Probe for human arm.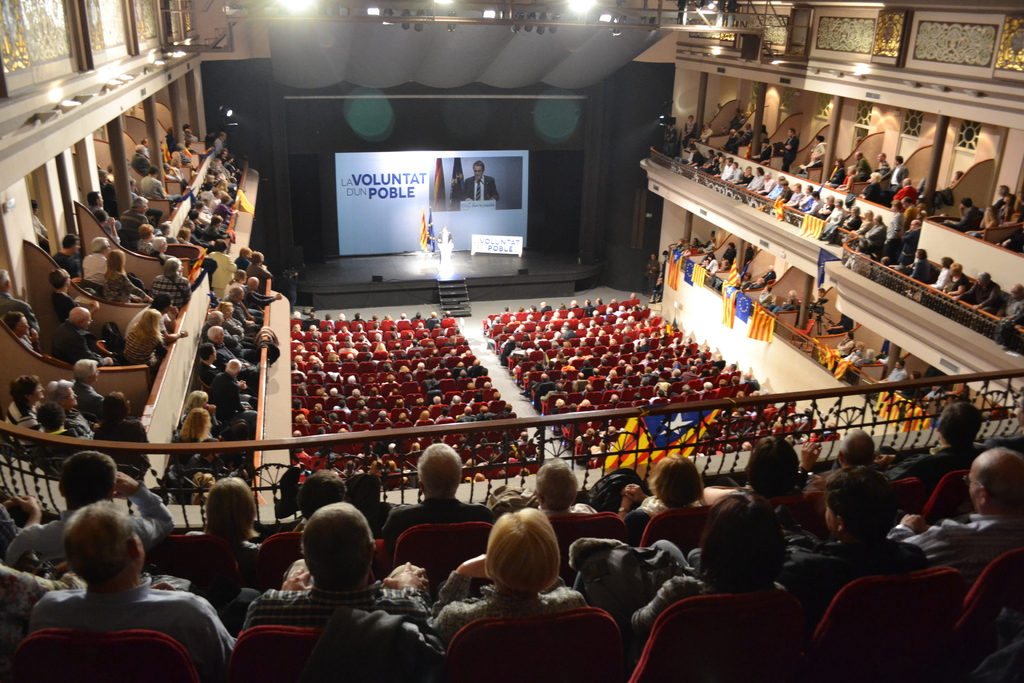
Probe result: x1=837 y1=176 x2=851 y2=193.
